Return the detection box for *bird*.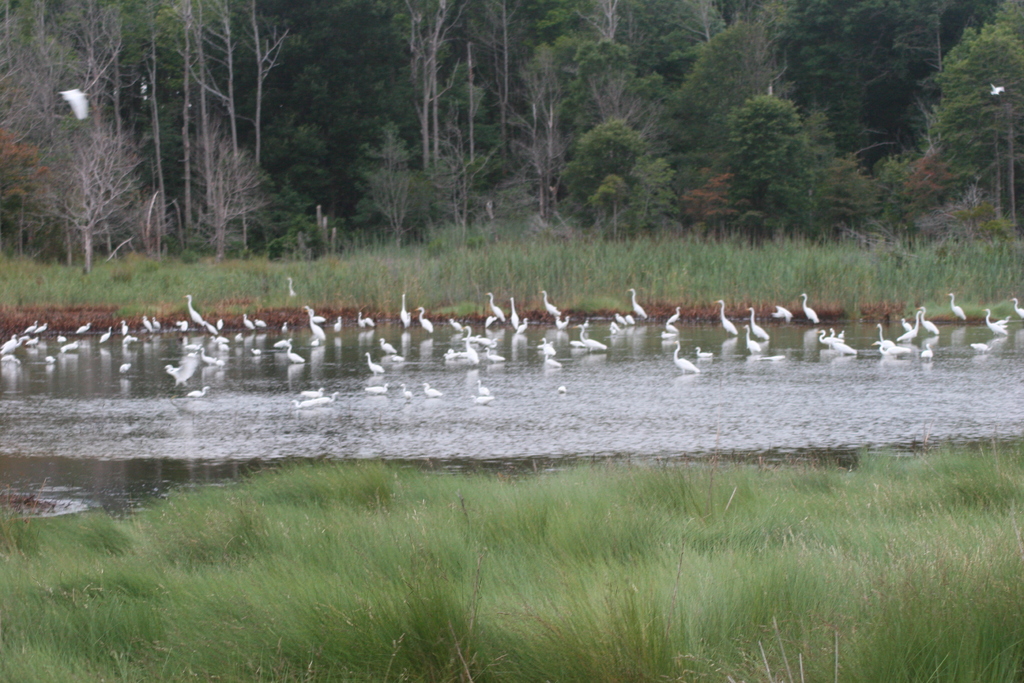
<box>1012,297,1023,322</box>.
